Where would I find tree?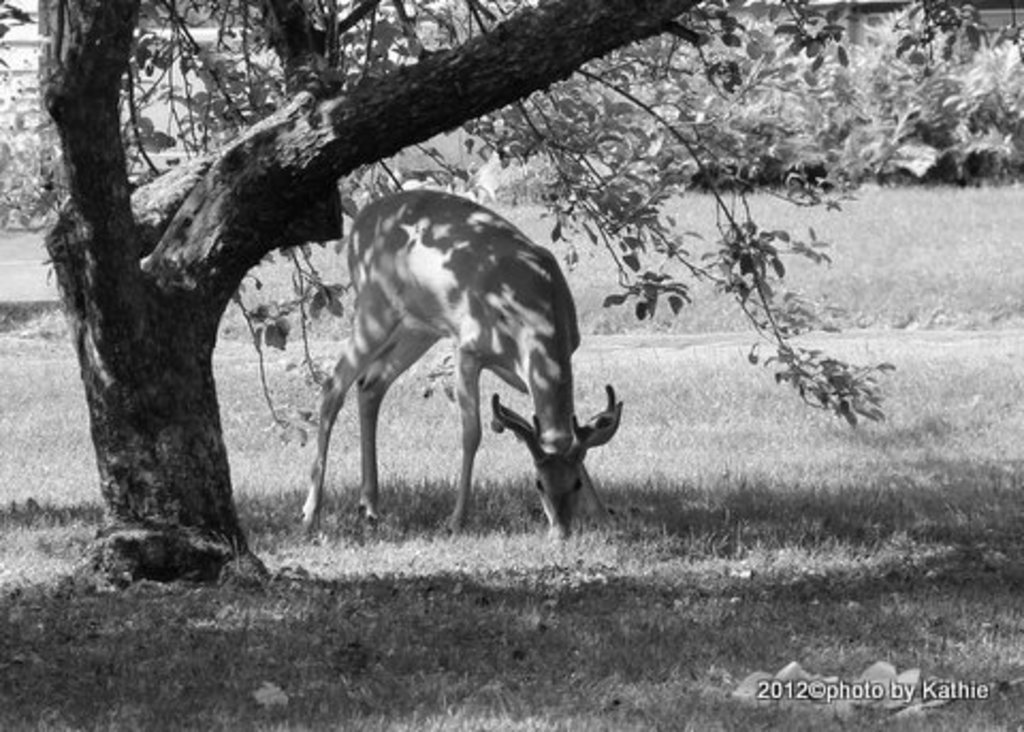
At x1=0 y1=4 x2=981 y2=591.
